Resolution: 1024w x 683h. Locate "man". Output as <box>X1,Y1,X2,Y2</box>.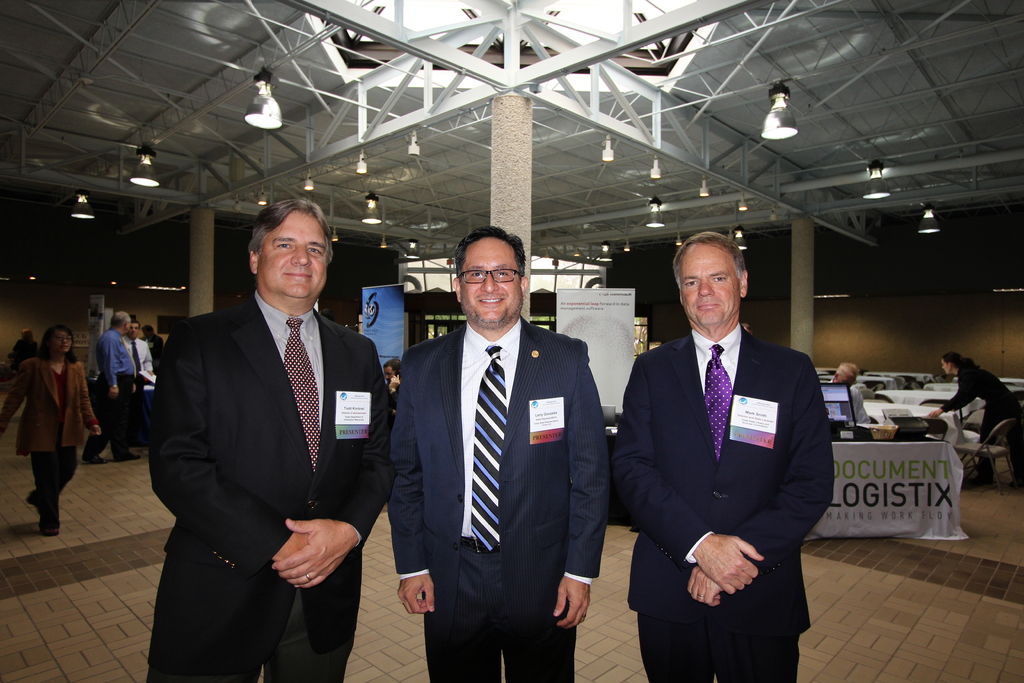
<box>380,231,610,682</box>.
